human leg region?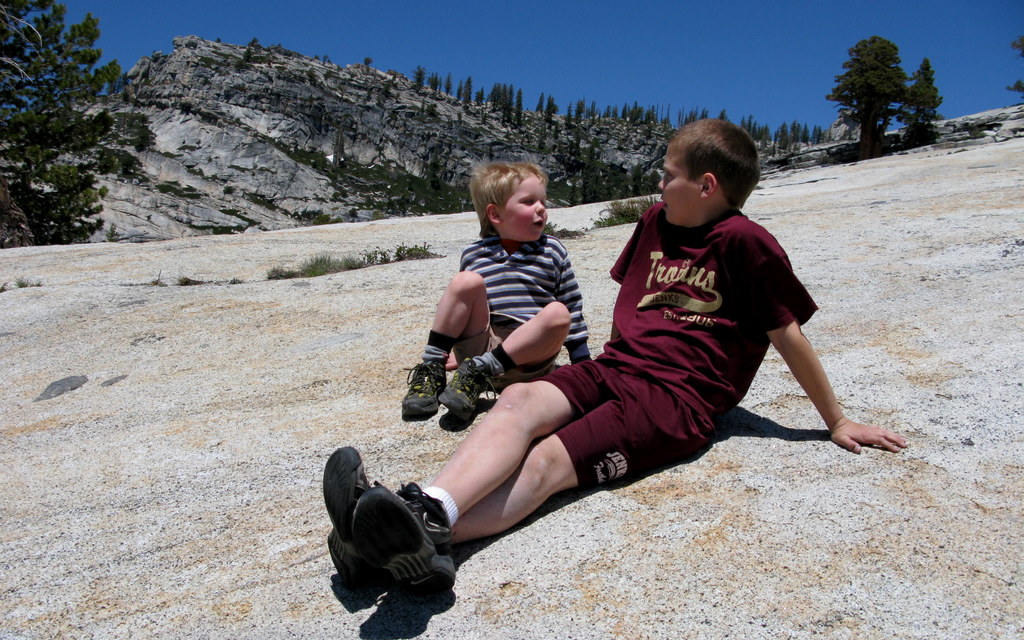
<box>314,355,710,609</box>
